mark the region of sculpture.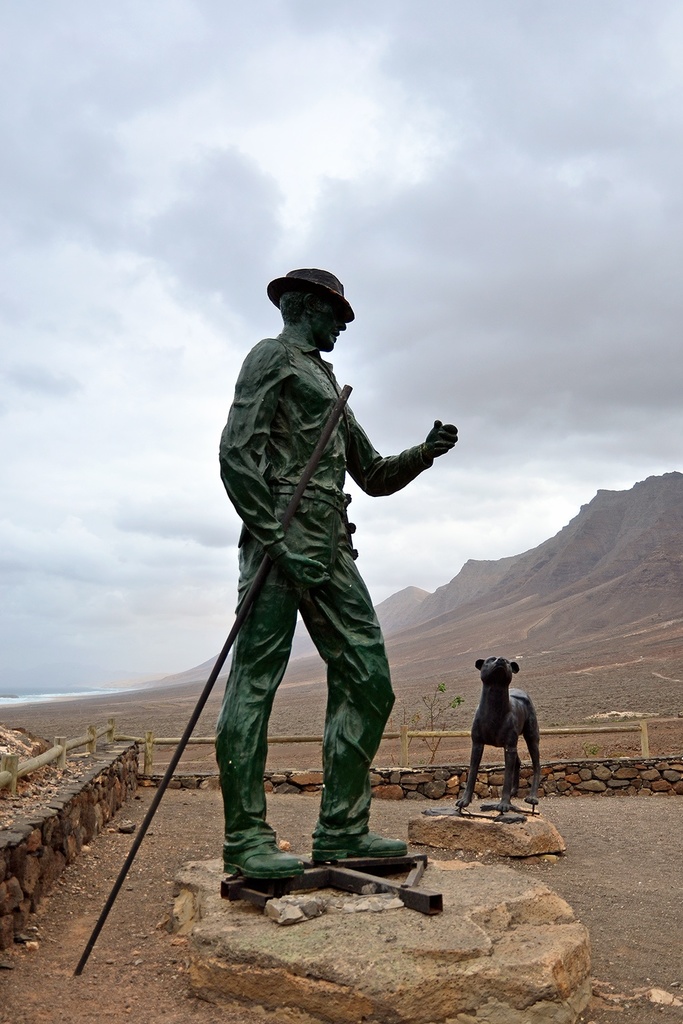
Region: box=[73, 268, 464, 980].
